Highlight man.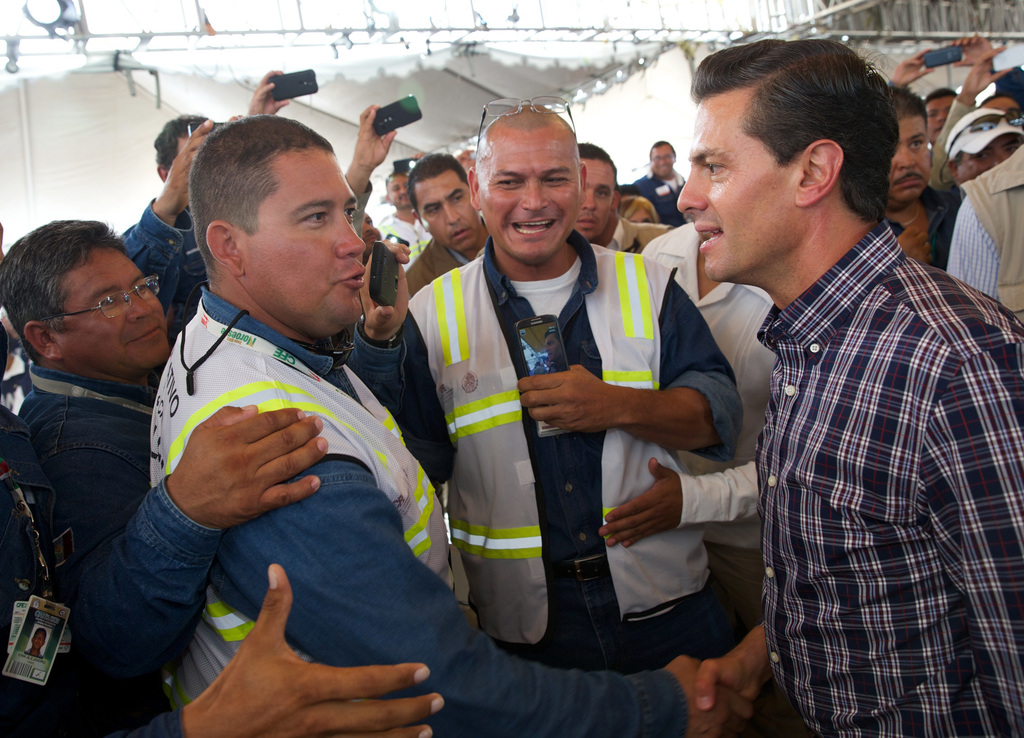
Highlighted region: (890, 31, 1023, 165).
